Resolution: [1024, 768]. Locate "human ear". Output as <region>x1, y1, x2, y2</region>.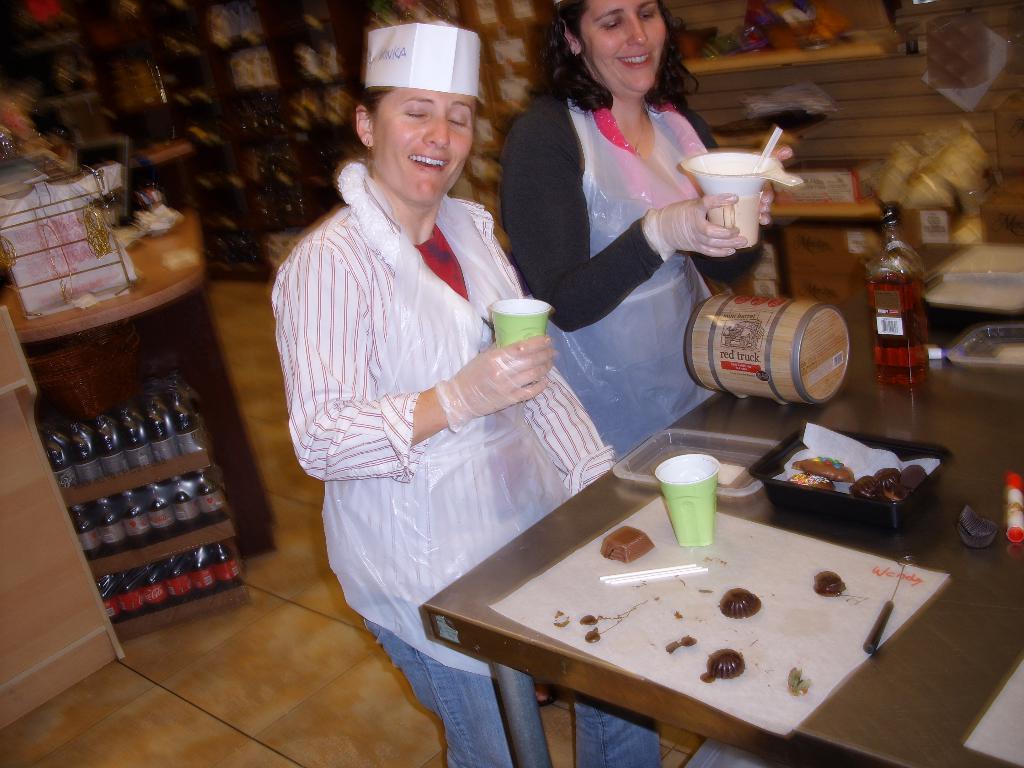
<region>355, 104, 371, 148</region>.
